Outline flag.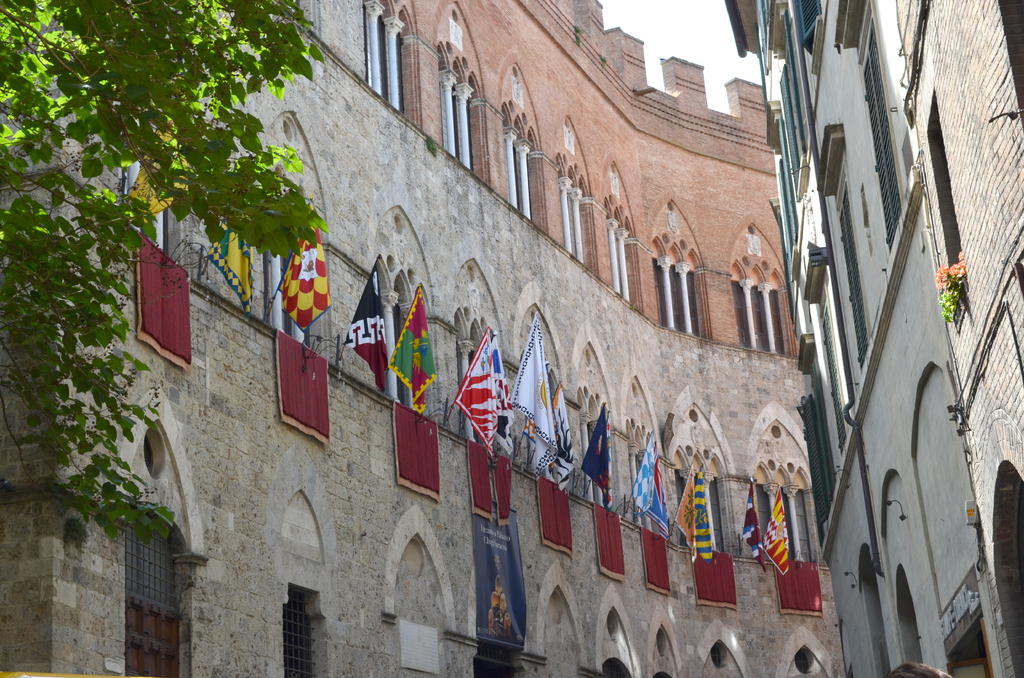
Outline: <bbox>763, 492, 794, 579</bbox>.
